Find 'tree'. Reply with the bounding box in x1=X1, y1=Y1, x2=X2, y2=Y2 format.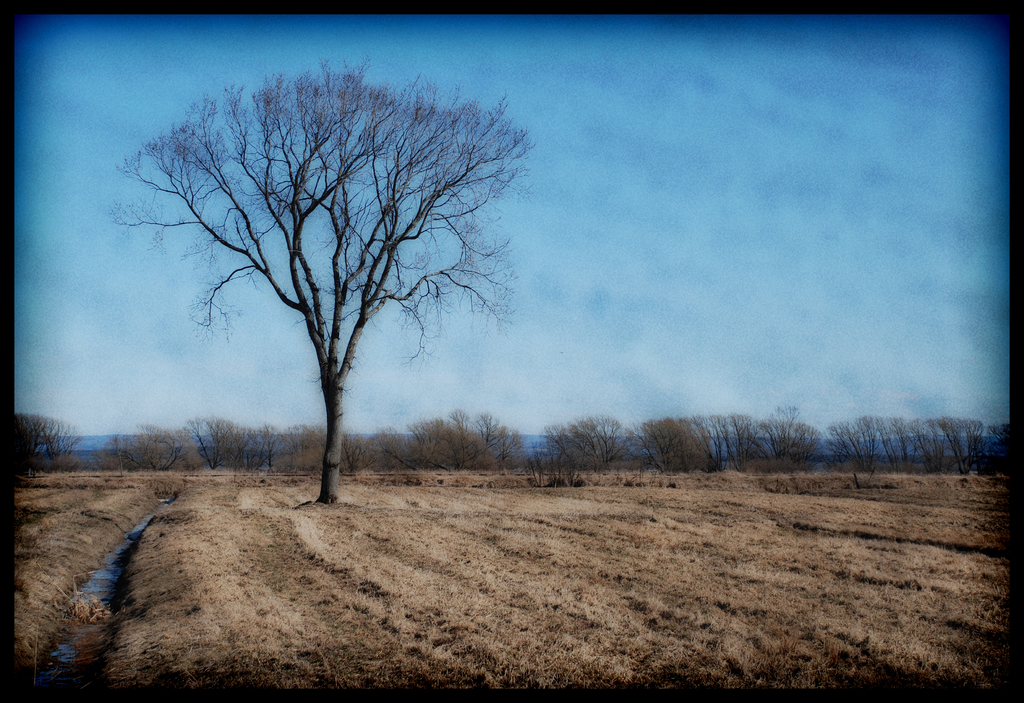
x1=758, y1=404, x2=845, y2=462.
